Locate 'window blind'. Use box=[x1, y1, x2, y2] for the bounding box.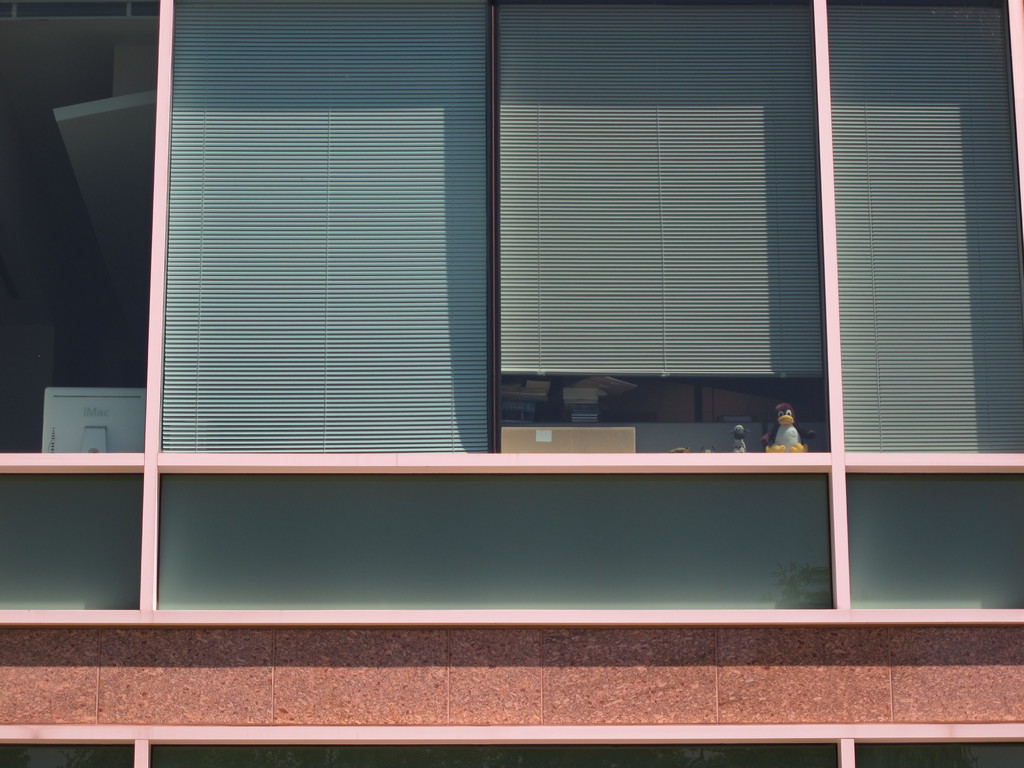
box=[166, 0, 489, 452].
